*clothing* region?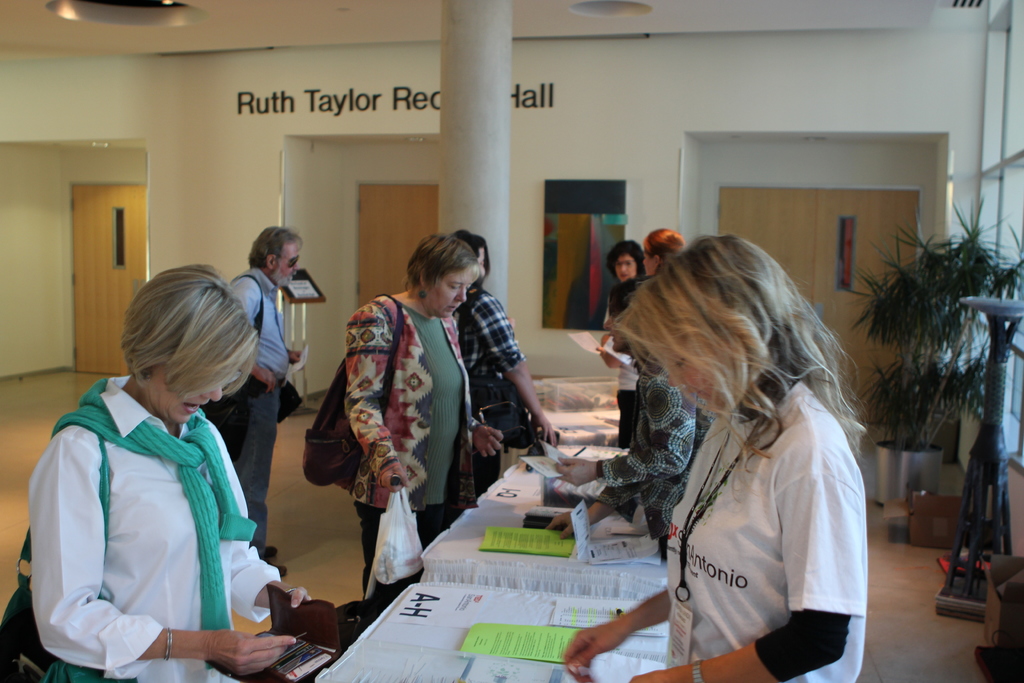
crop(593, 366, 714, 547)
